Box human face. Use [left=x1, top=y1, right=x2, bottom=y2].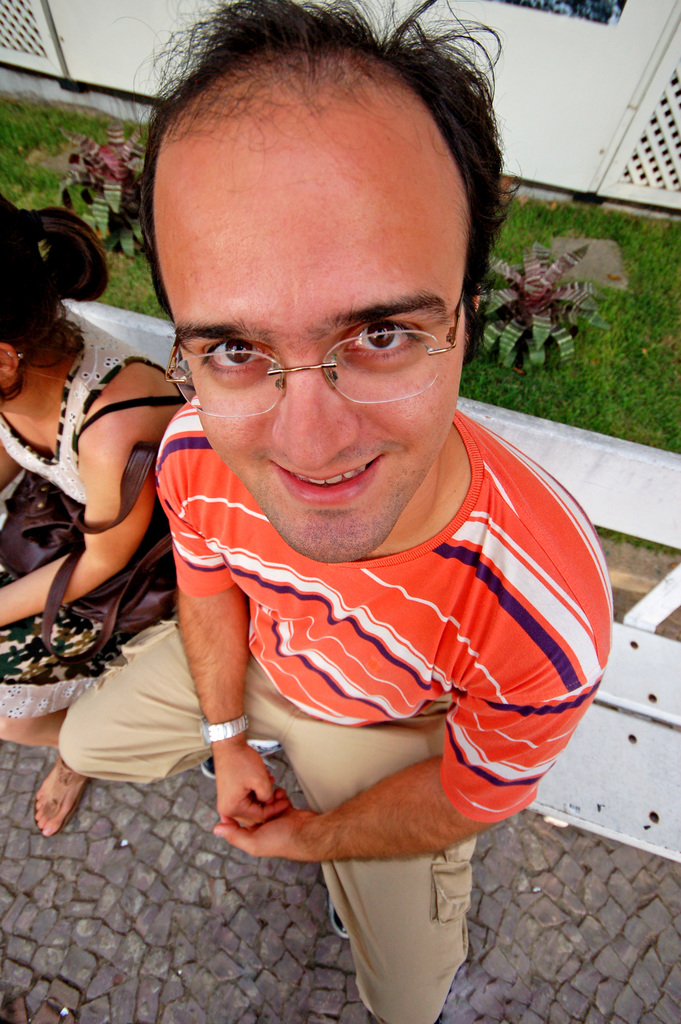
[left=152, top=121, right=464, bottom=562].
